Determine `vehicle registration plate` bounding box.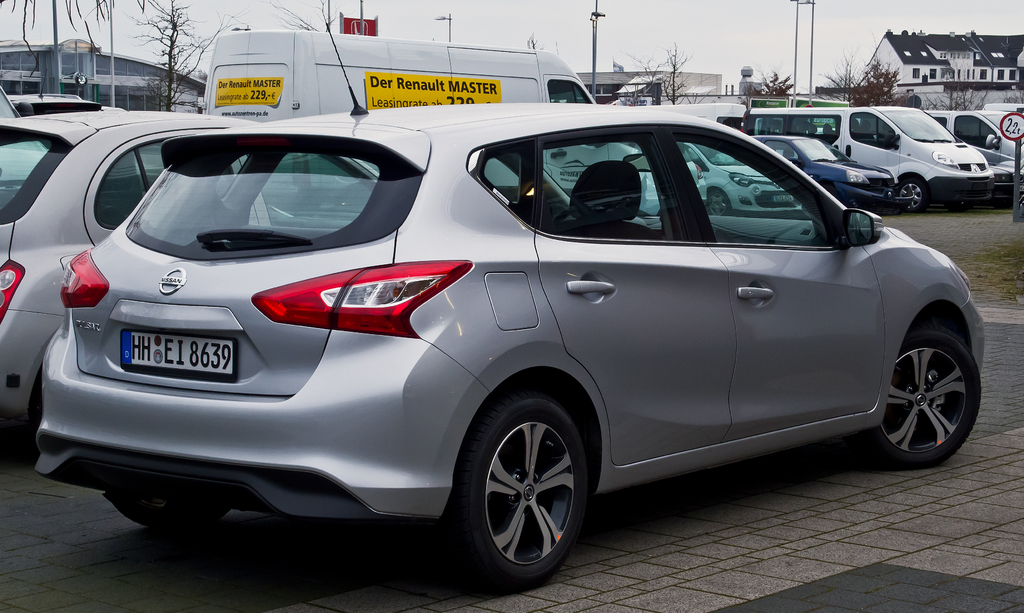
Determined: region(119, 330, 236, 382).
